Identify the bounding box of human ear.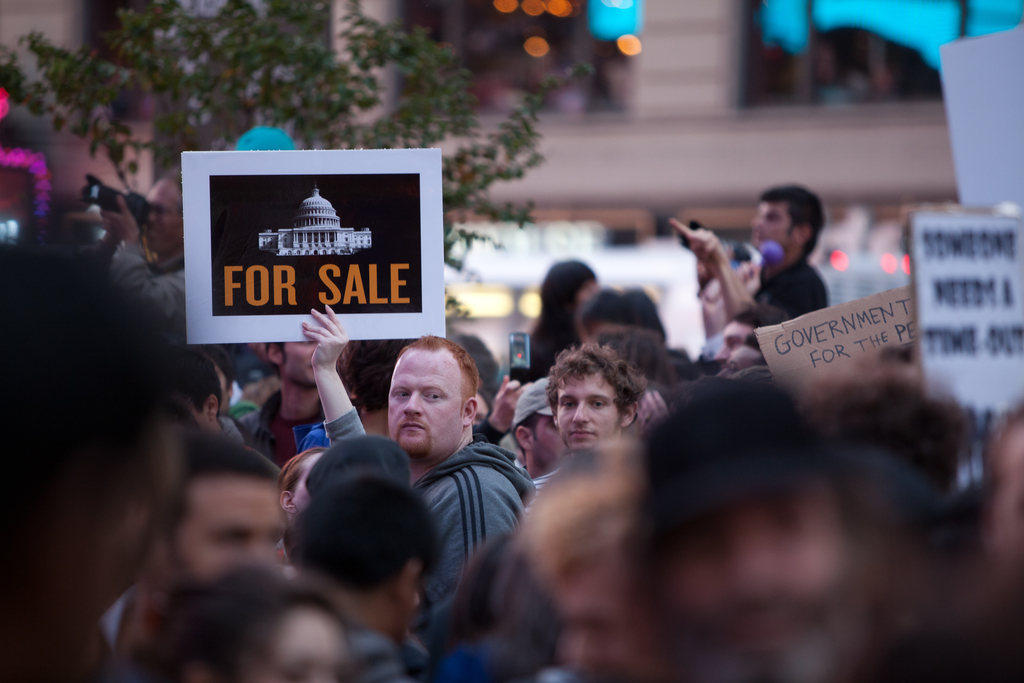
bbox(461, 395, 477, 426).
